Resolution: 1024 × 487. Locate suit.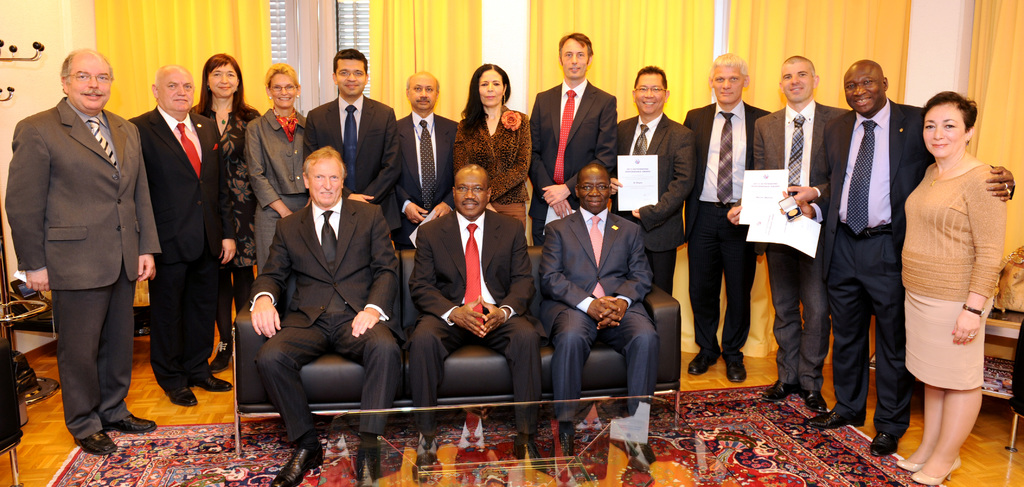
[21,47,148,447].
